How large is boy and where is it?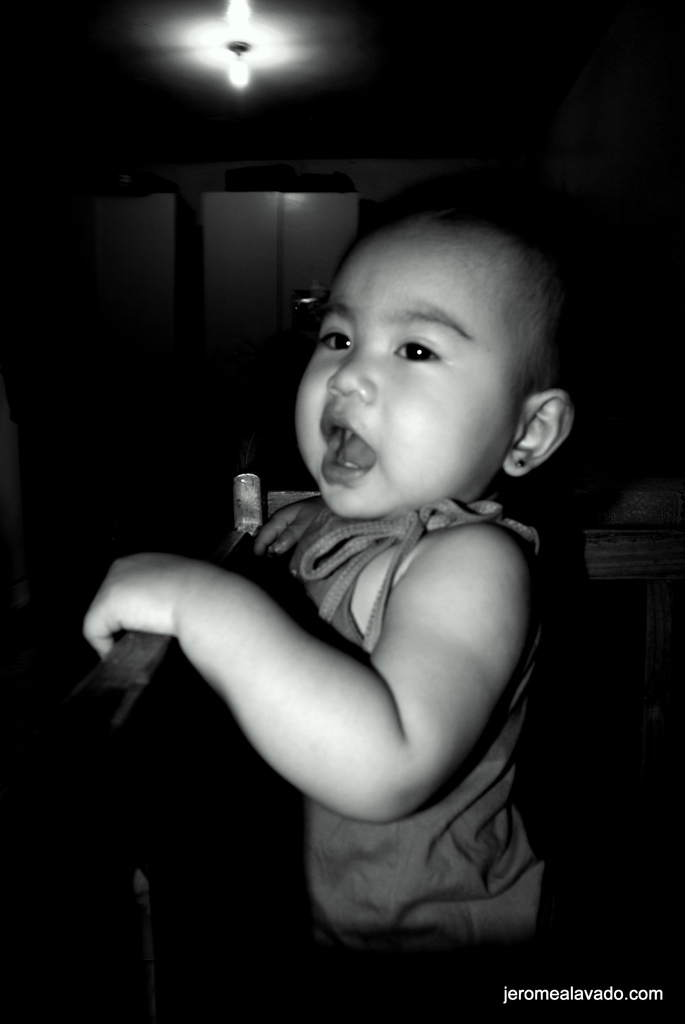
Bounding box: box=[113, 141, 585, 977].
